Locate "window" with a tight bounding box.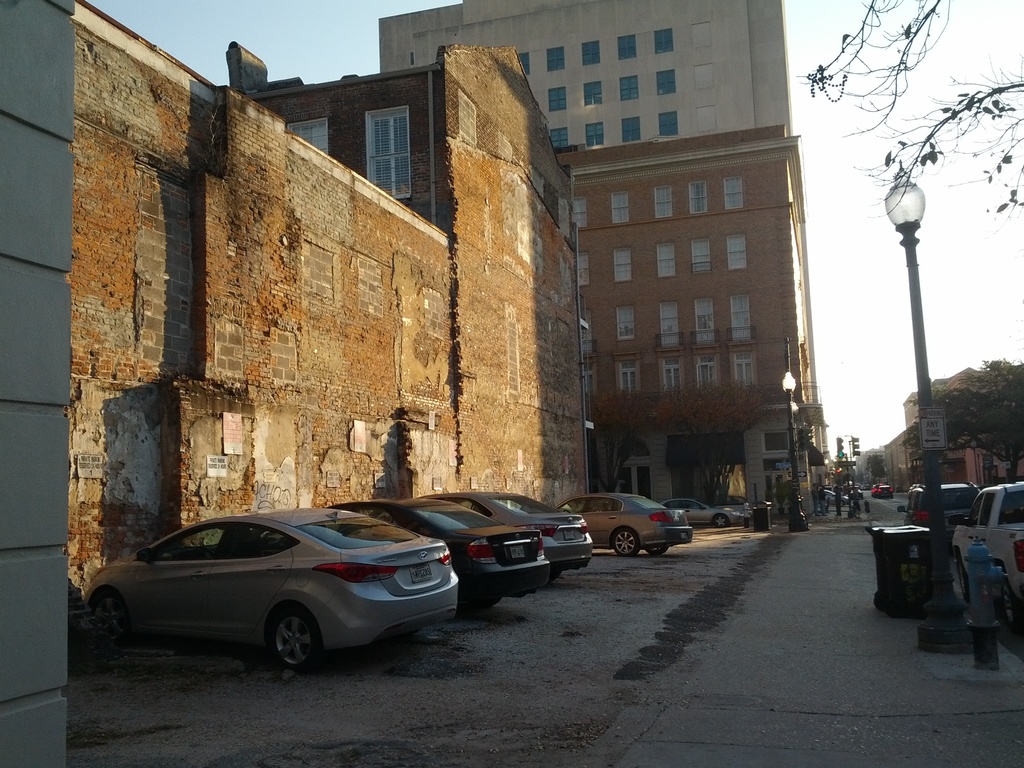
691/237/714/278.
